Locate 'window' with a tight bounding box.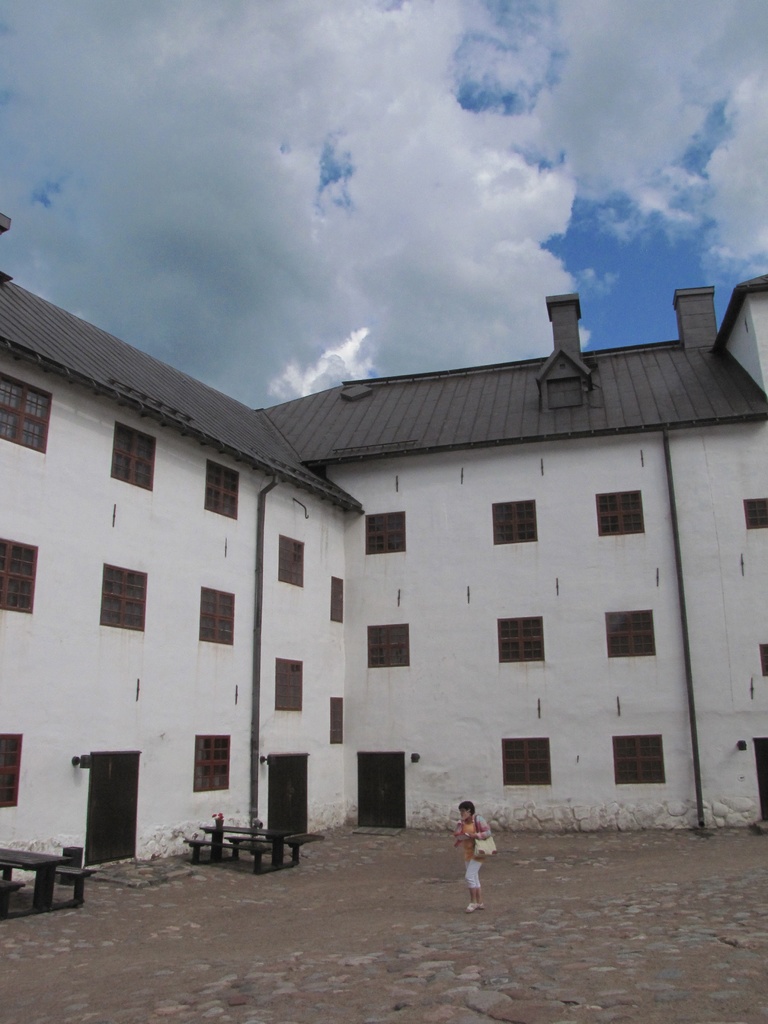
region(744, 497, 767, 531).
